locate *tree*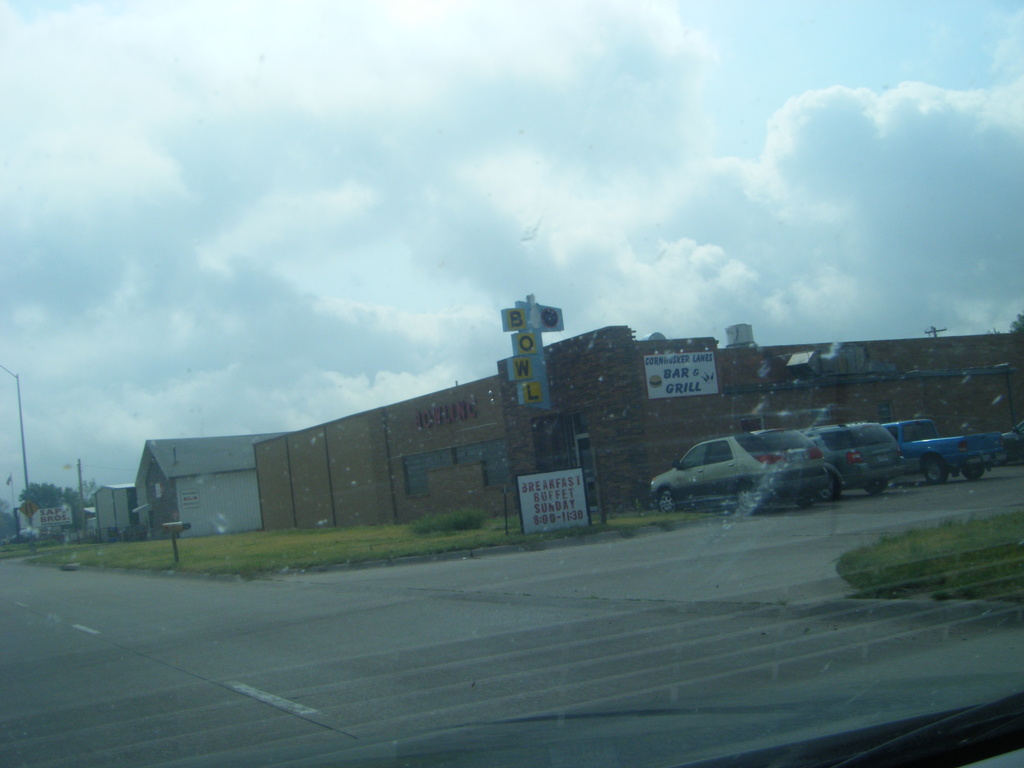
l=20, t=481, r=80, b=508
